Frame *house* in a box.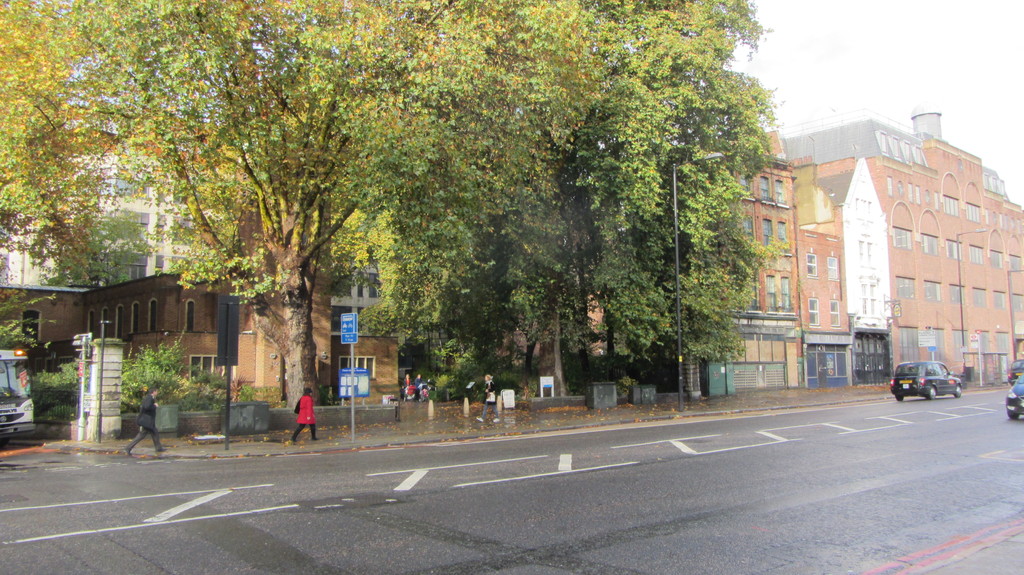
{"x1": 797, "y1": 158, "x2": 884, "y2": 390}.
